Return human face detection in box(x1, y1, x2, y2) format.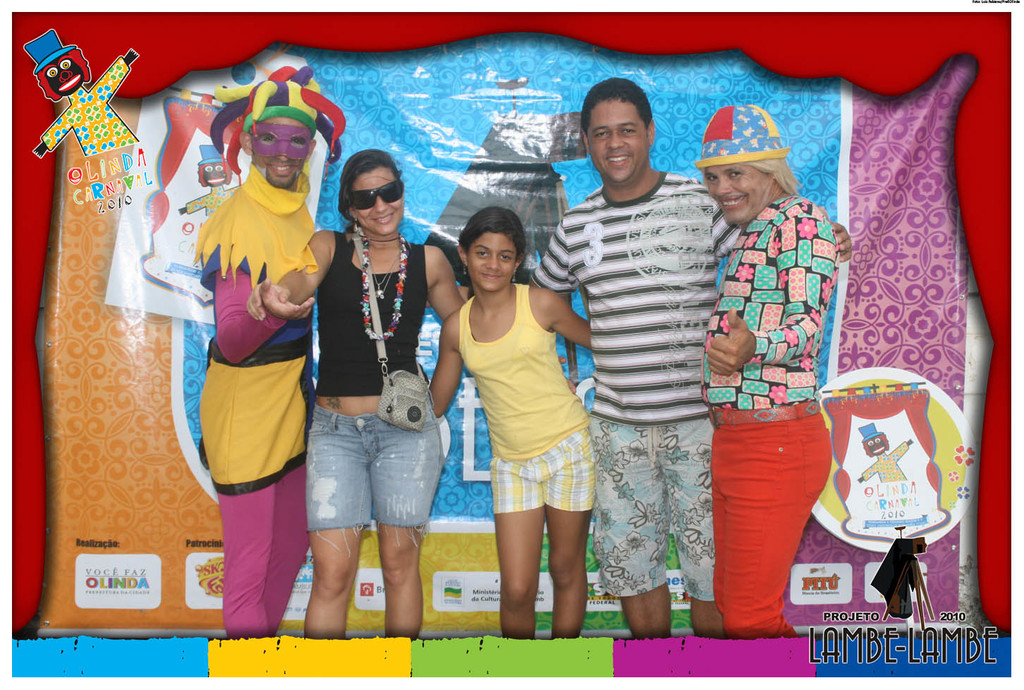
box(248, 114, 312, 191).
